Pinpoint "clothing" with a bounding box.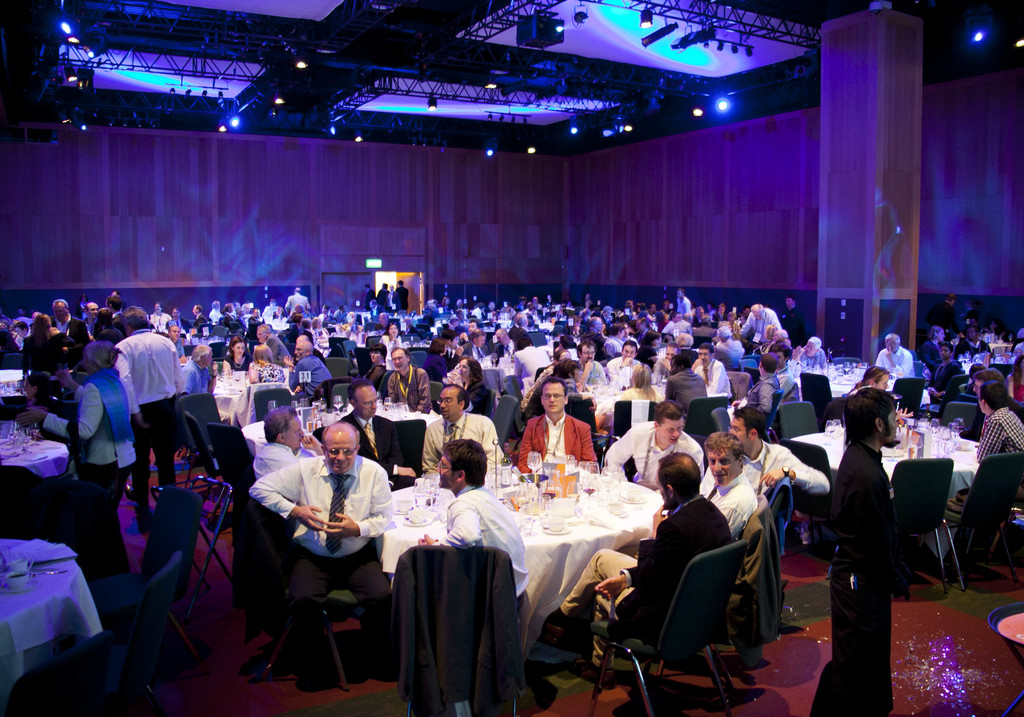
{"left": 42, "top": 364, "right": 134, "bottom": 554}.
